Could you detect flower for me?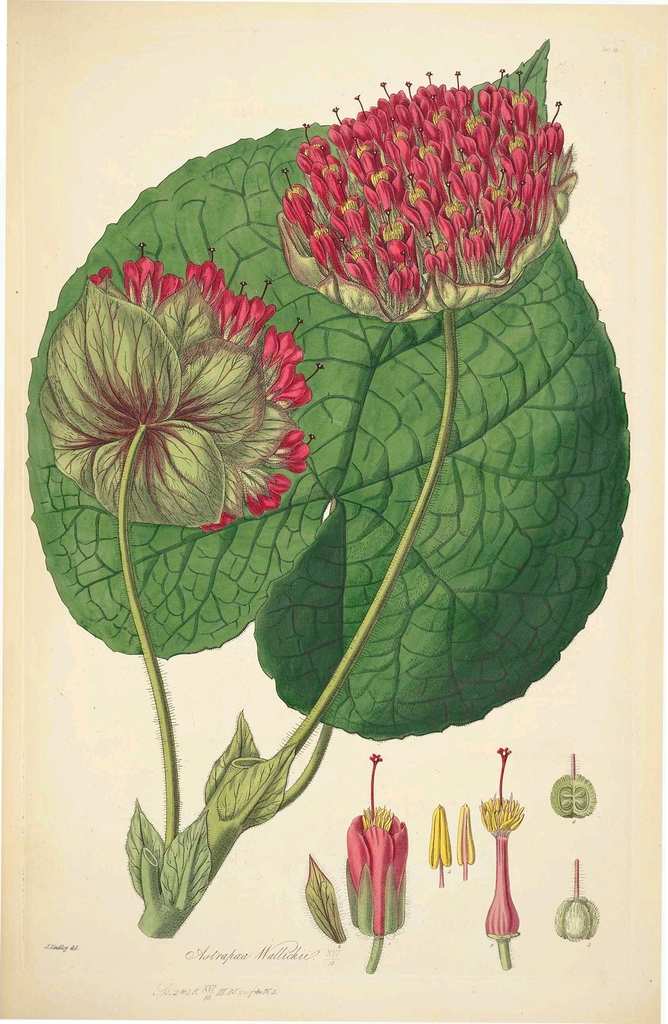
Detection result: (x1=266, y1=60, x2=581, y2=317).
